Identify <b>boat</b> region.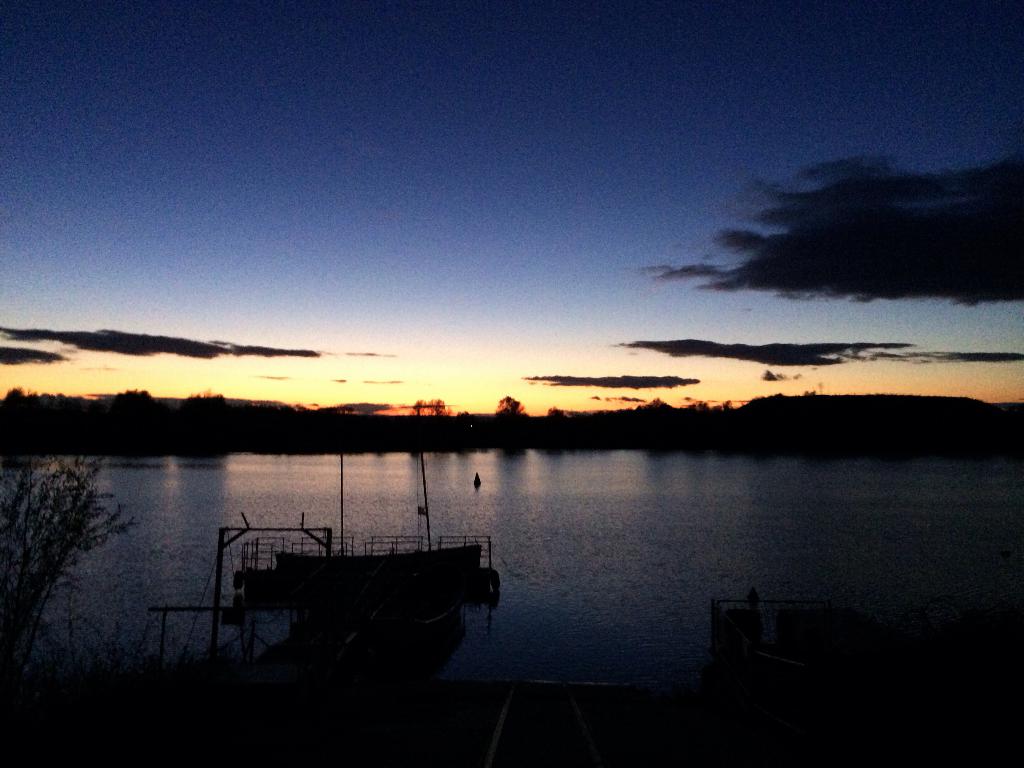
Region: select_region(716, 597, 1023, 694).
